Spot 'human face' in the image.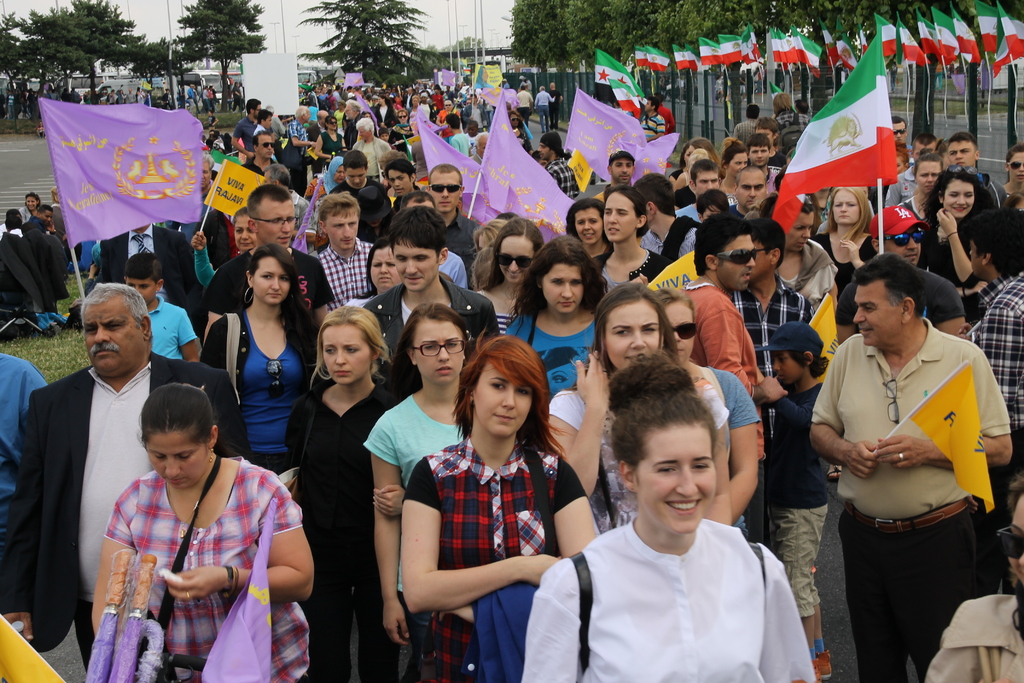
'human face' found at [632,426,715,531].
